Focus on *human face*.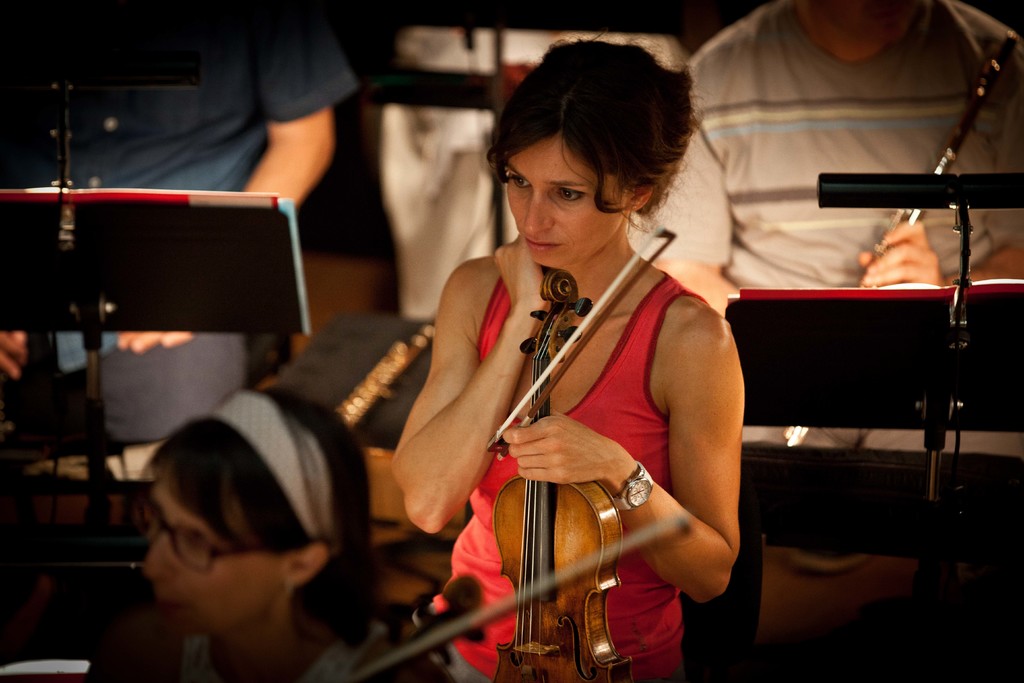
Focused at x1=512, y1=133, x2=630, y2=261.
